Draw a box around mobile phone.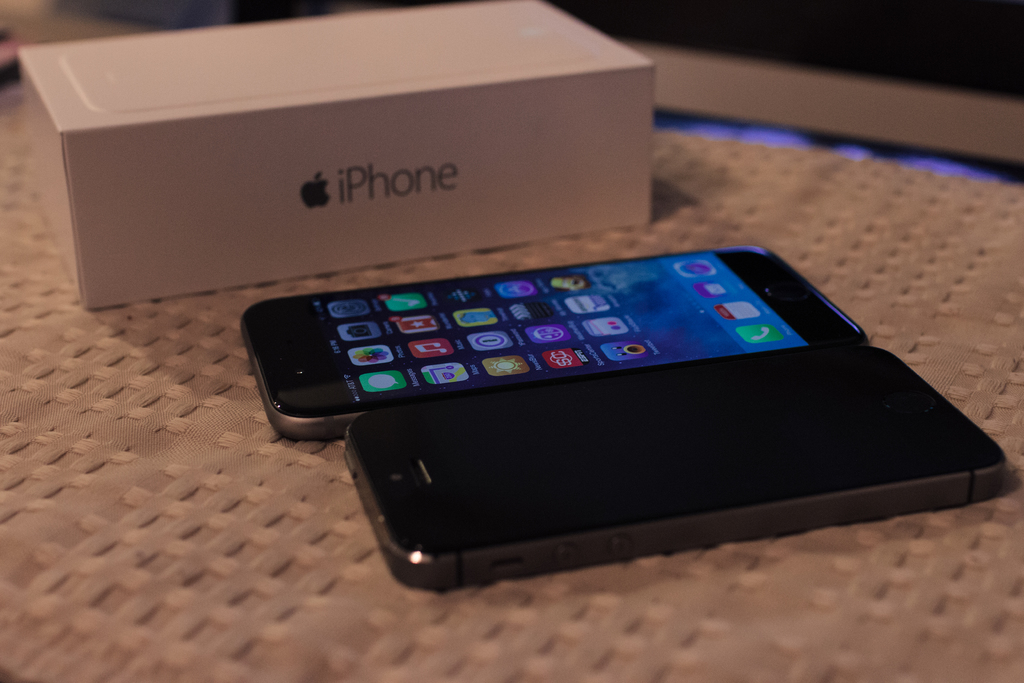
crop(244, 243, 868, 439).
